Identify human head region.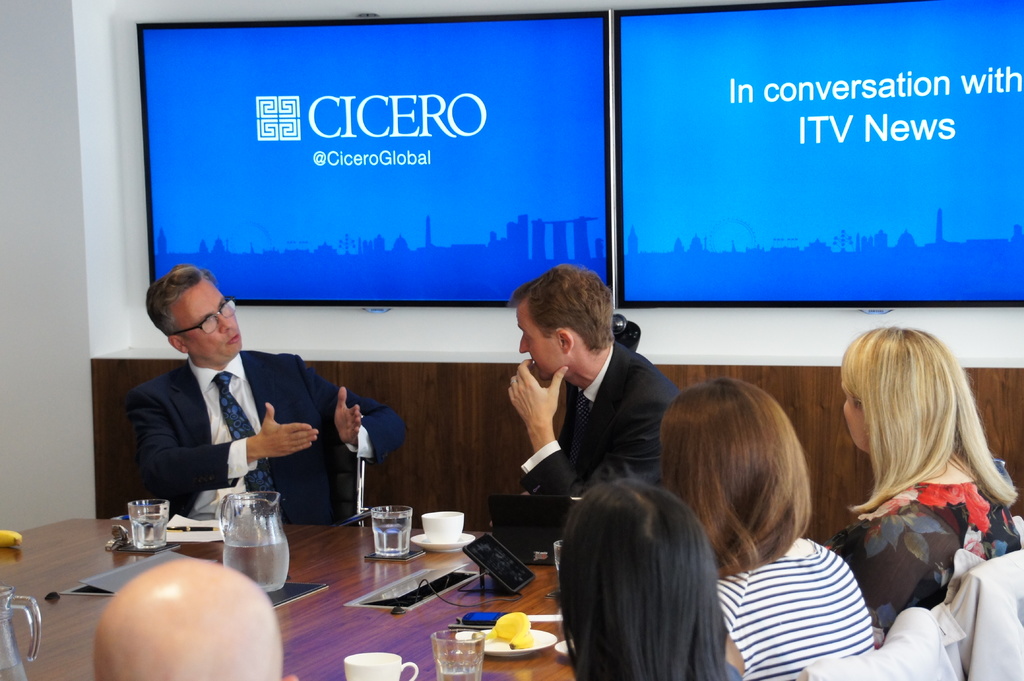
Region: region(147, 267, 243, 367).
